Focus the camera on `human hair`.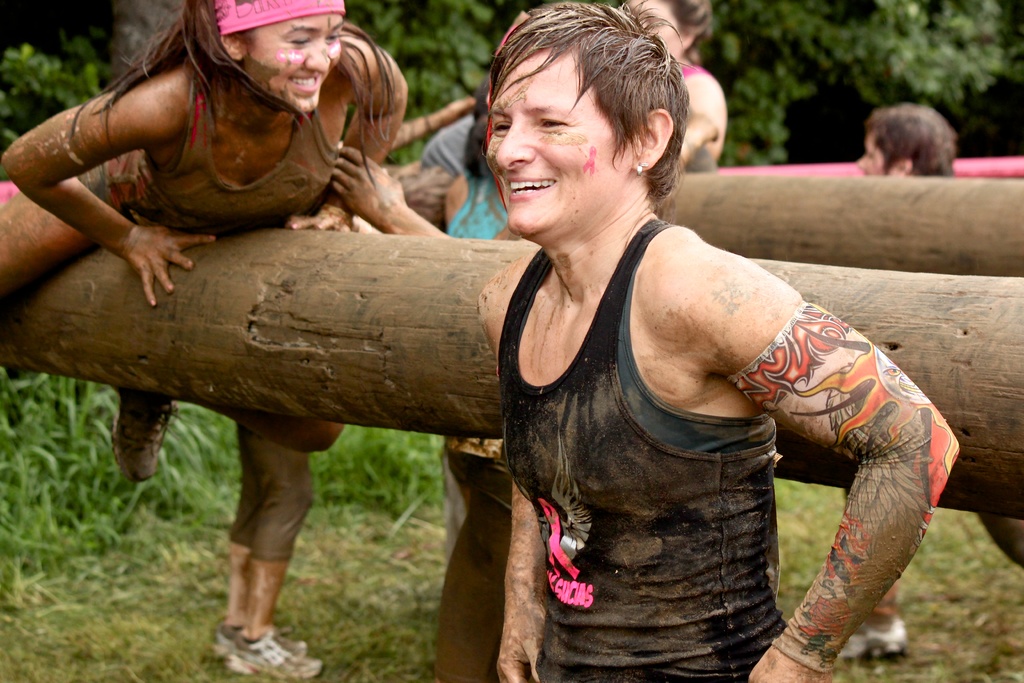
Focus region: 870/94/964/172.
